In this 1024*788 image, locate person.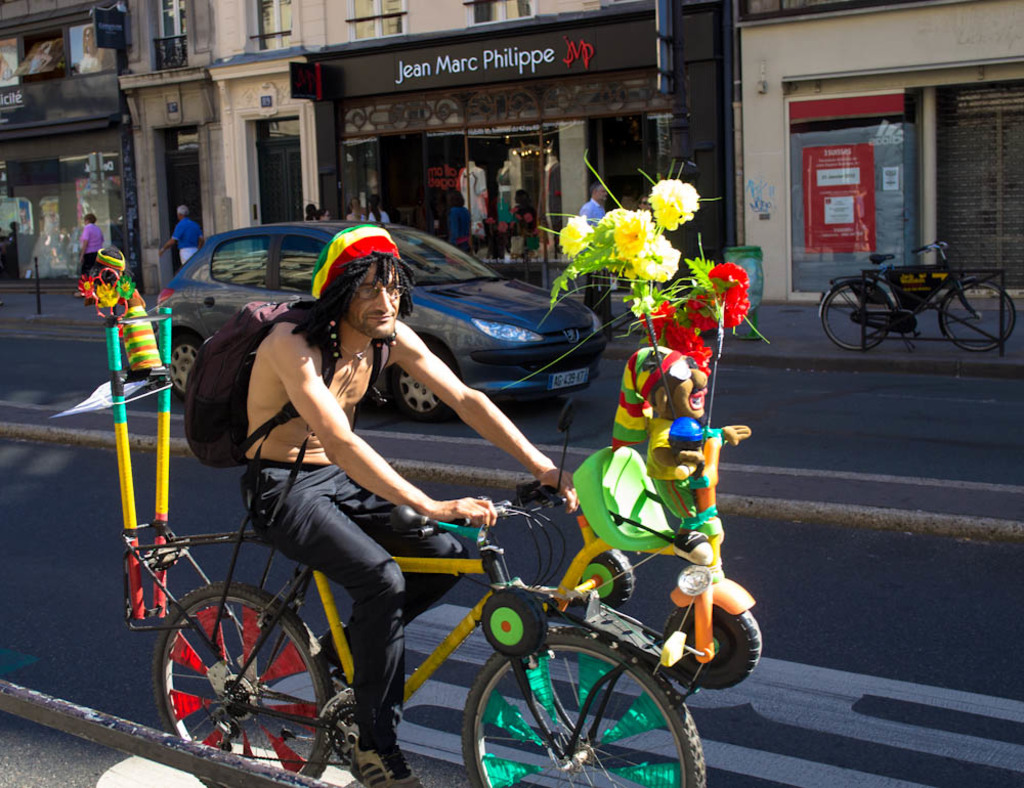
Bounding box: pyautogui.locateOnScreen(161, 268, 548, 697).
